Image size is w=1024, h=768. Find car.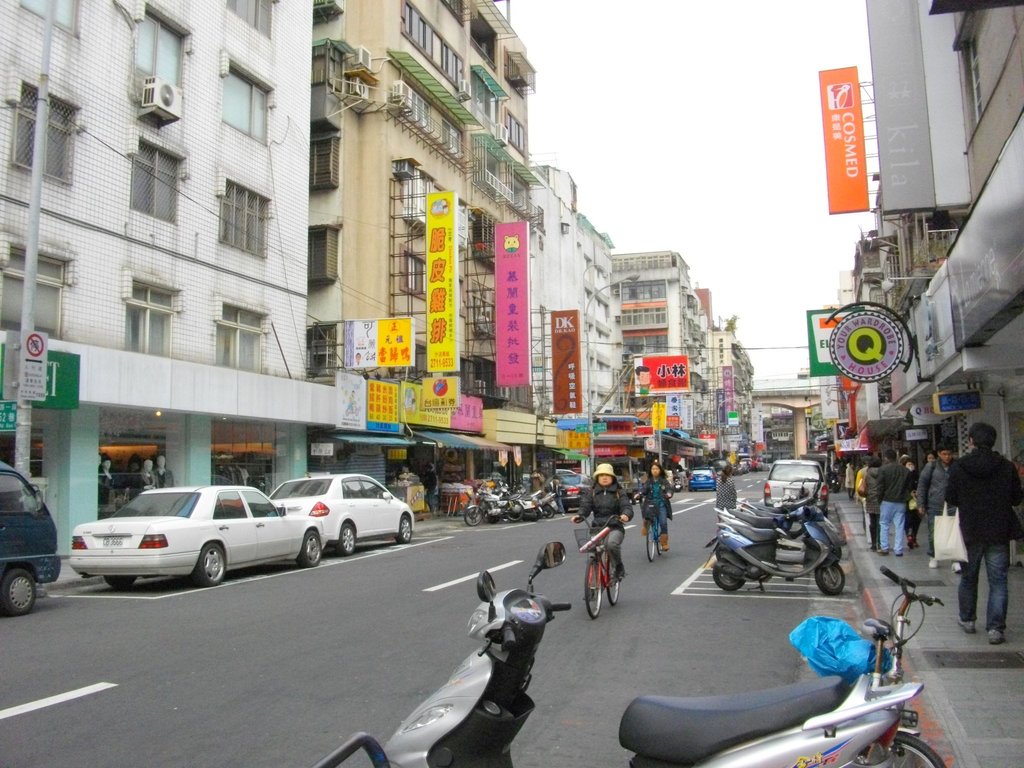
left=766, top=457, right=826, bottom=513.
